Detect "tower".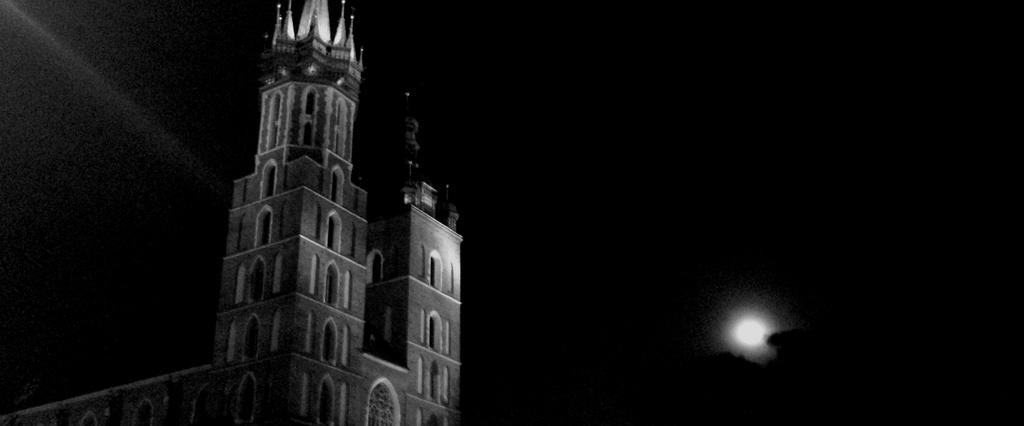
Detected at <region>208, 0, 387, 364</region>.
